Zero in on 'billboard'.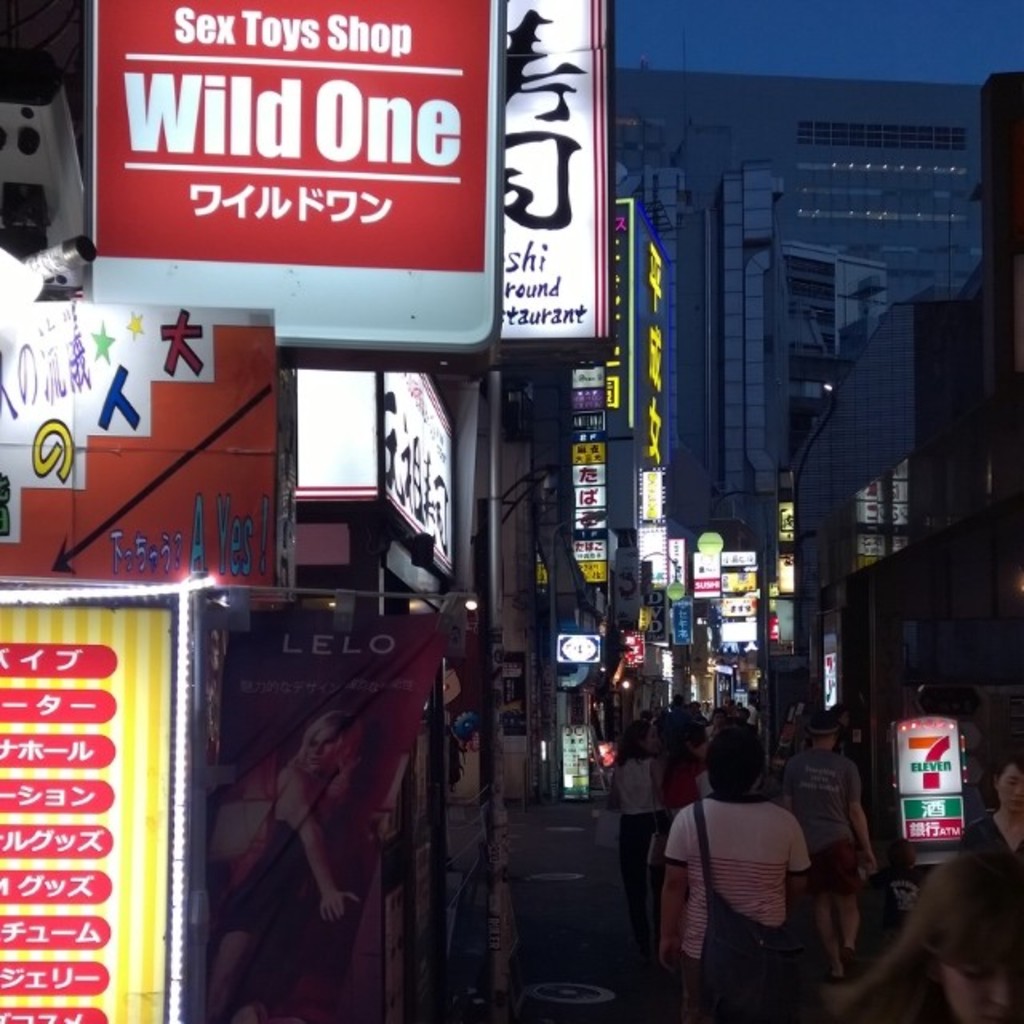
Zeroed in: [88, 0, 504, 339].
